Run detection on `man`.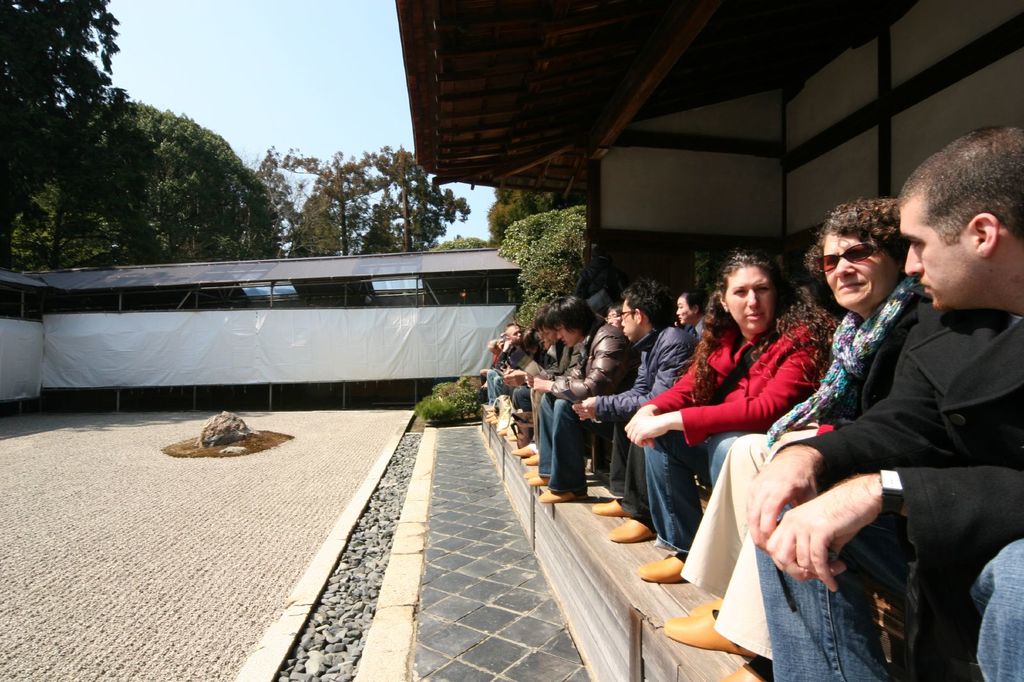
Result: box(750, 125, 1023, 681).
